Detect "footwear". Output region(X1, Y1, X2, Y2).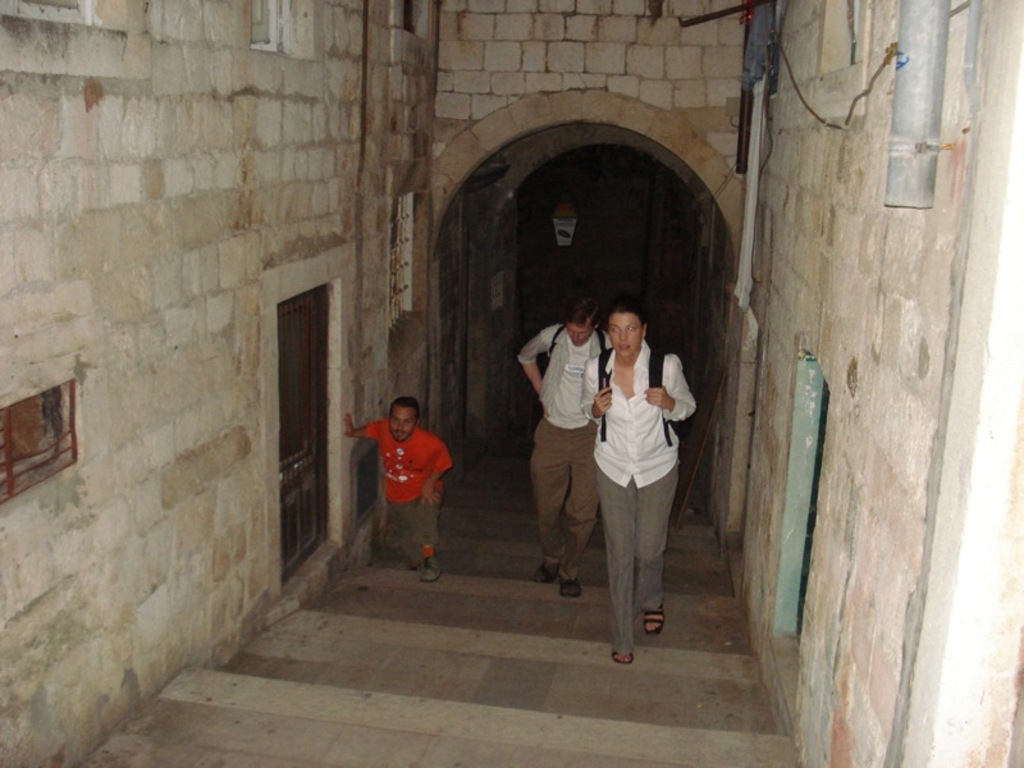
region(637, 608, 667, 635).
